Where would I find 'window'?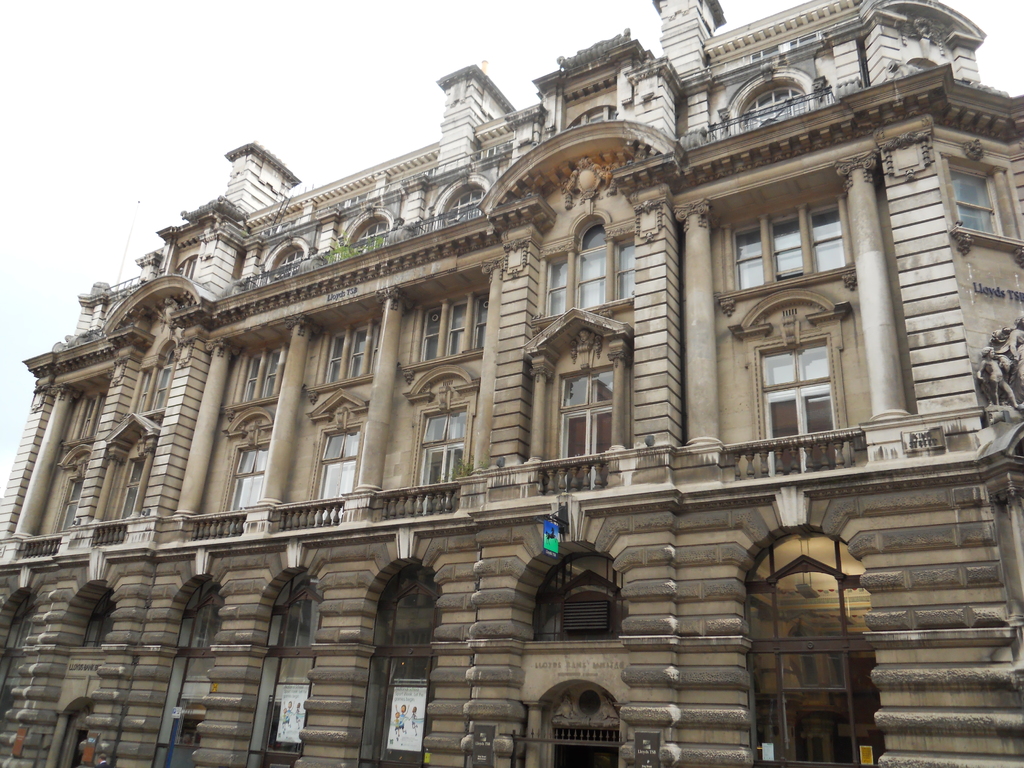
At 758/339/824/387.
